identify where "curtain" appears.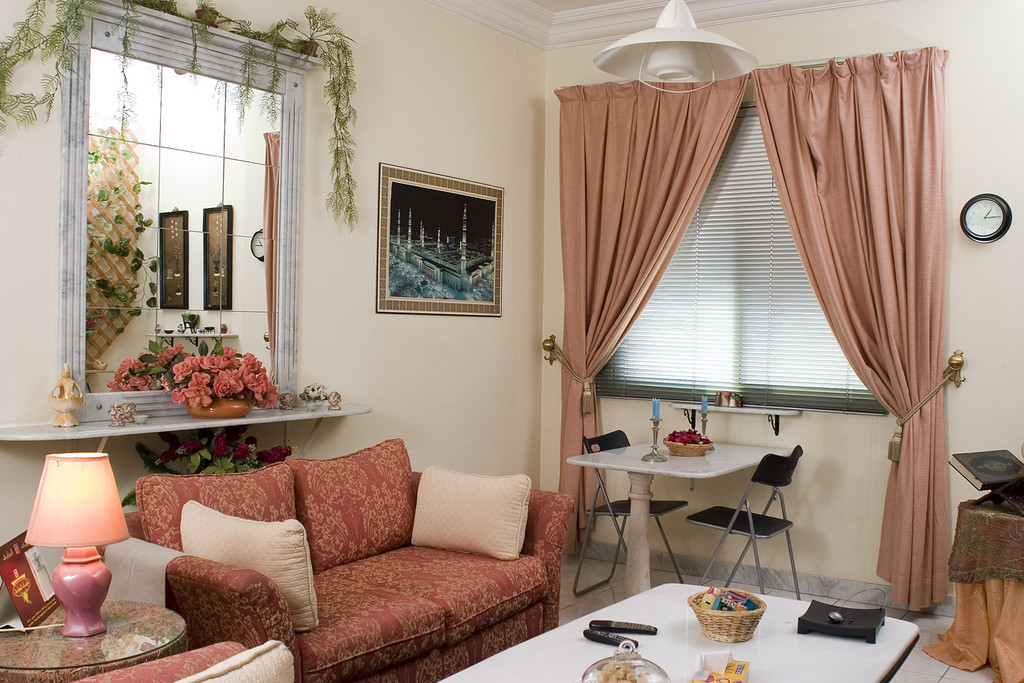
Appears at 763,50,942,608.
